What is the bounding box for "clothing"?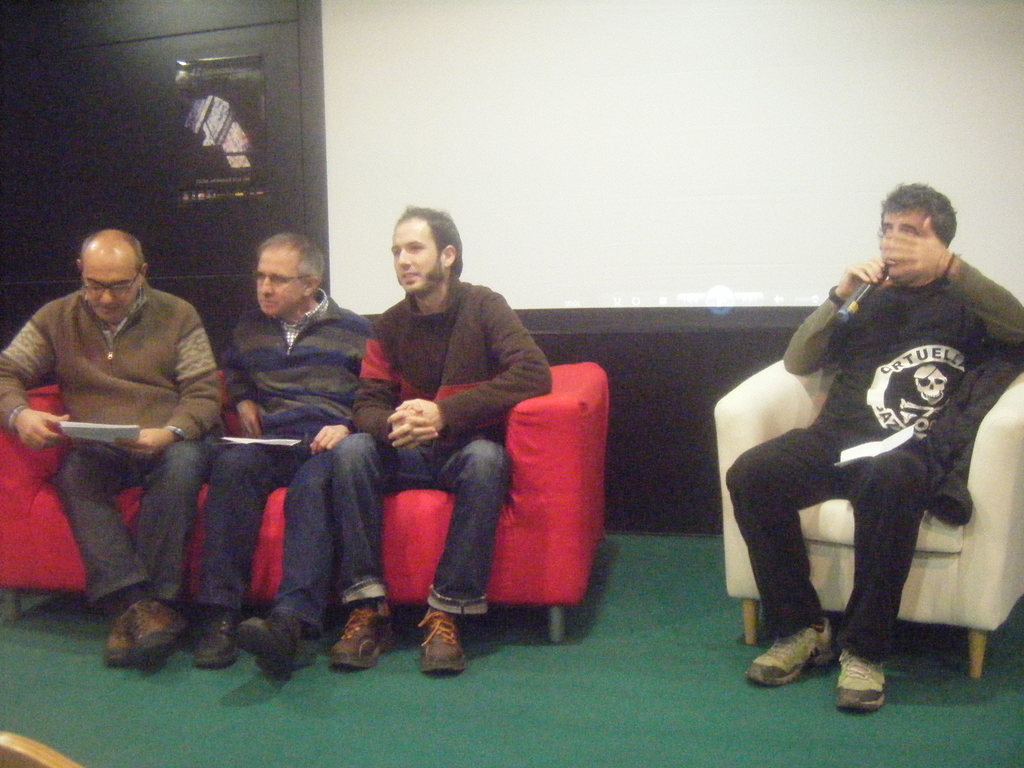
bbox(329, 271, 541, 614).
